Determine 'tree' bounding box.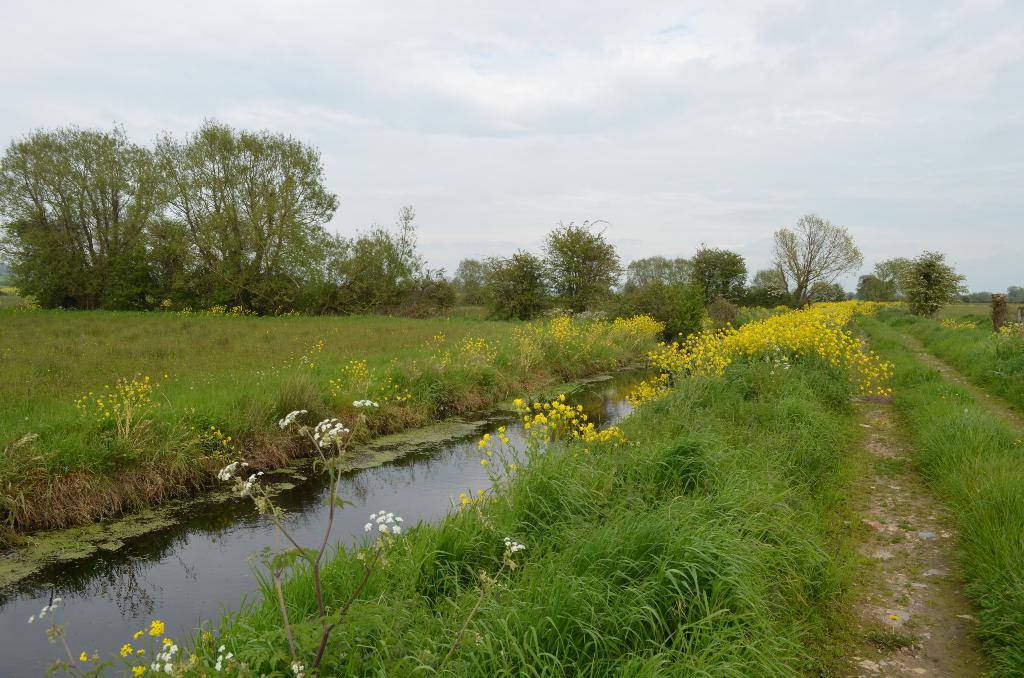
Determined: bbox(486, 252, 554, 323).
